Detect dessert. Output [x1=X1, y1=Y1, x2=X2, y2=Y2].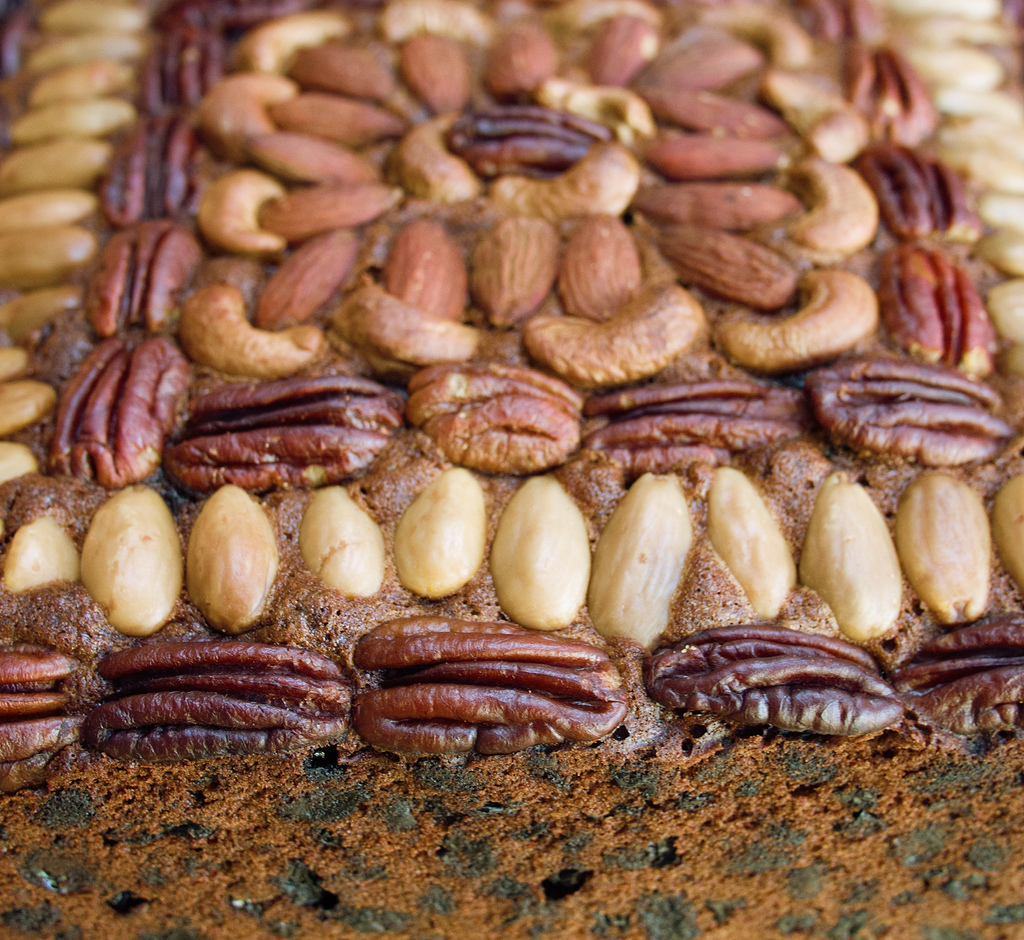
[x1=0, y1=213, x2=94, y2=269].
